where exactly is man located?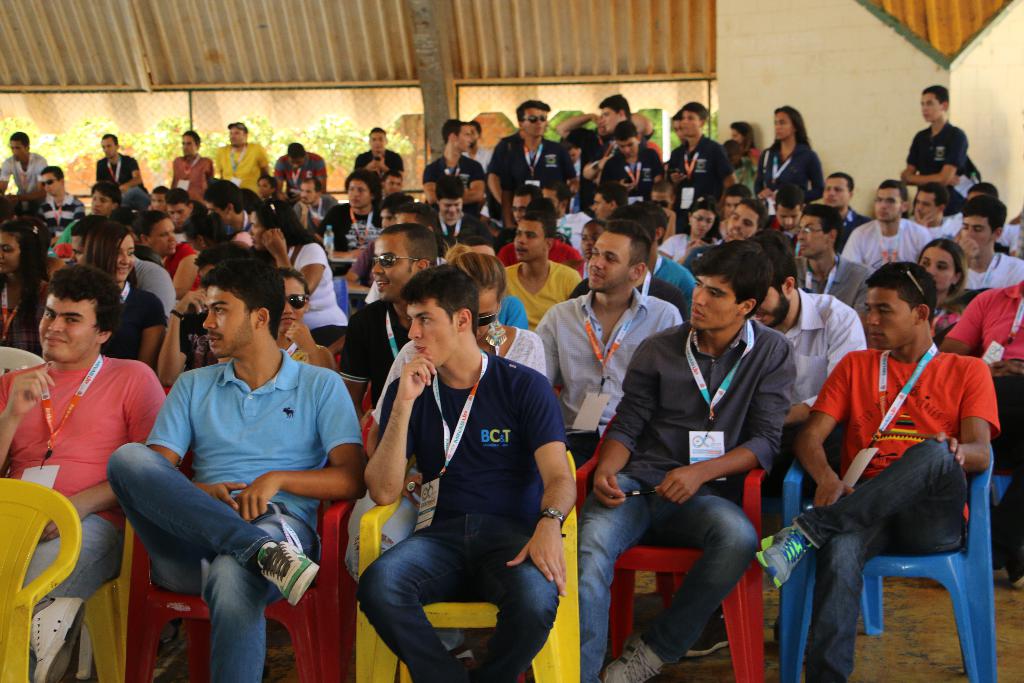
Its bounding box is left=755, top=254, right=997, bottom=682.
